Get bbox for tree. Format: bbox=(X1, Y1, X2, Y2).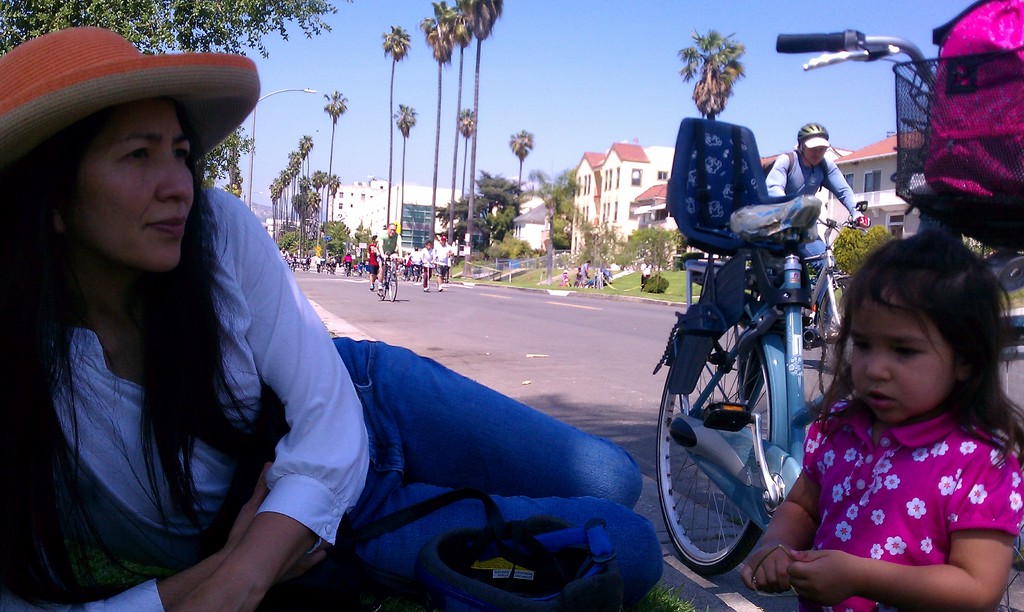
bbox=(394, 101, 419, 238).
